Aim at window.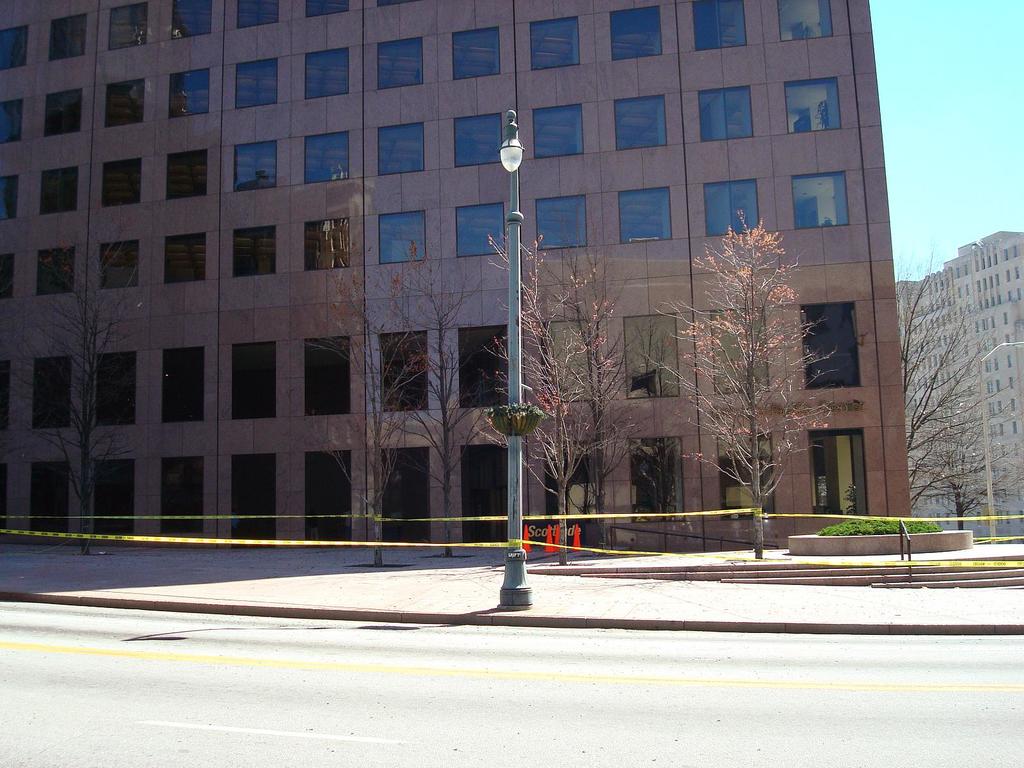
Aimed at rect(382, 36, 428, 94).
